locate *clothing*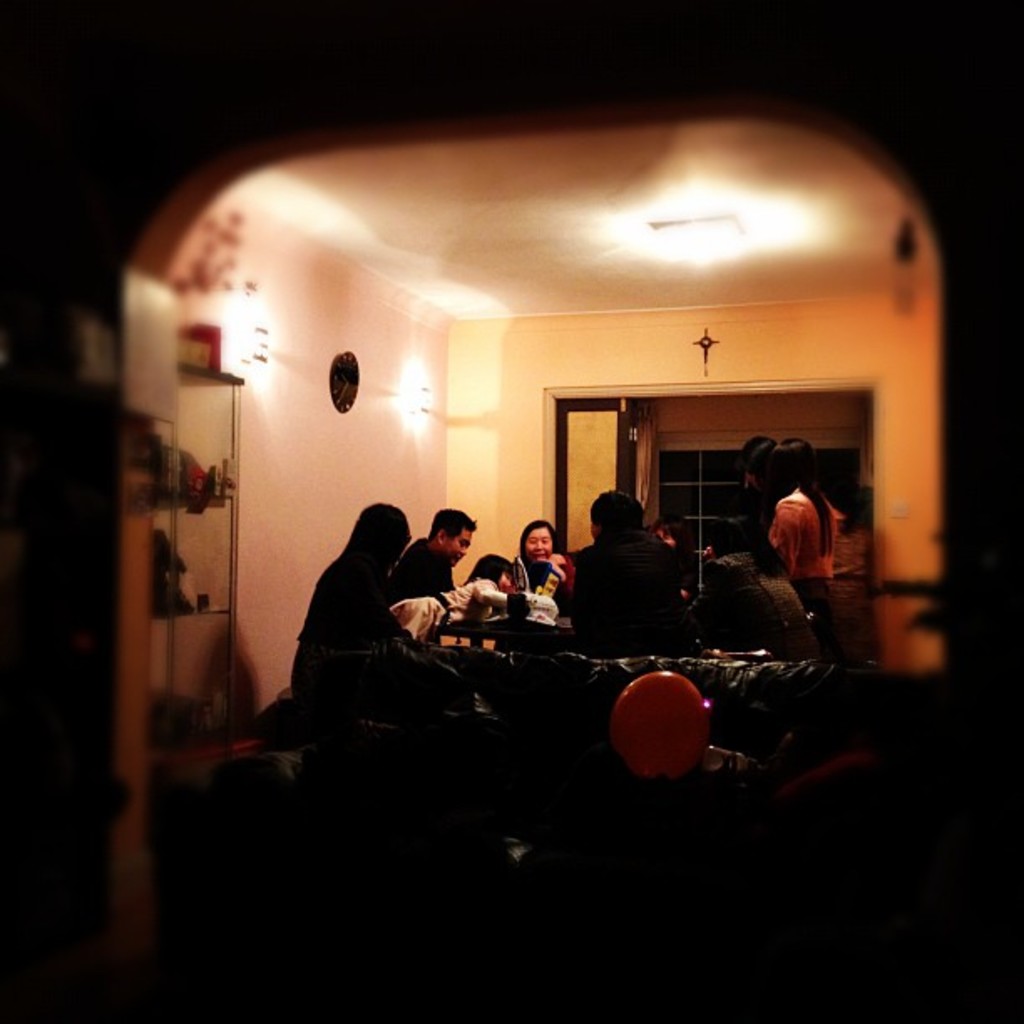
box=[773, 484, 838, 591]
